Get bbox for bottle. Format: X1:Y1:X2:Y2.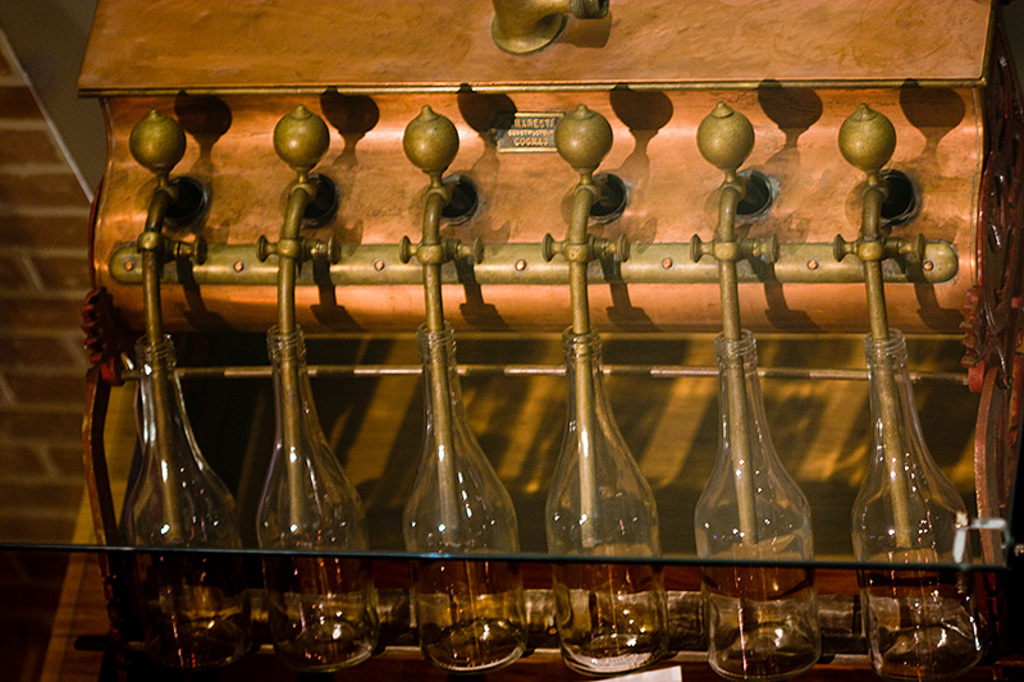
545:325:672:674.
